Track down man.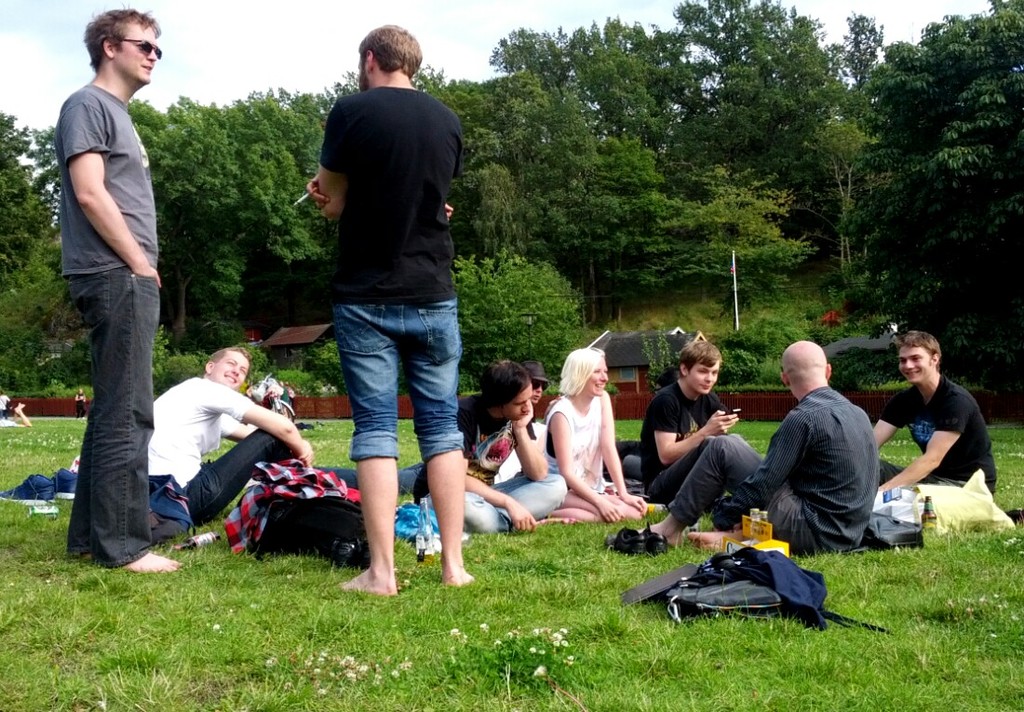
Tracked to locate(509, 361, 550, 462).
